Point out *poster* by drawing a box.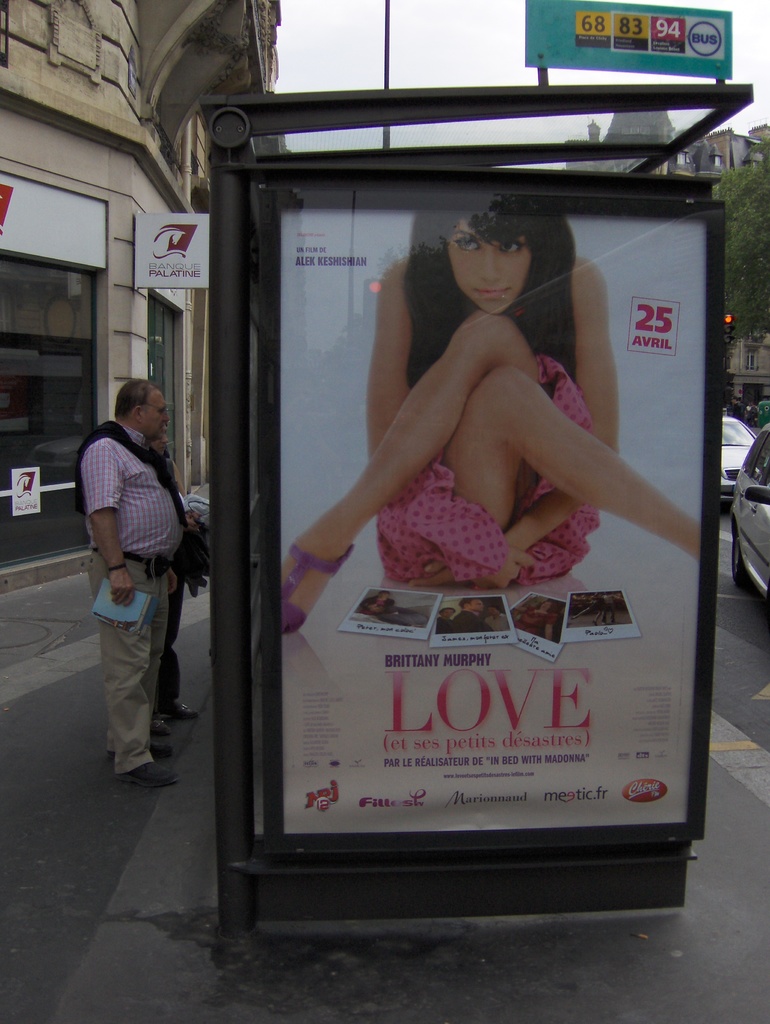
<region>241, 168, 708, 856</region>.
